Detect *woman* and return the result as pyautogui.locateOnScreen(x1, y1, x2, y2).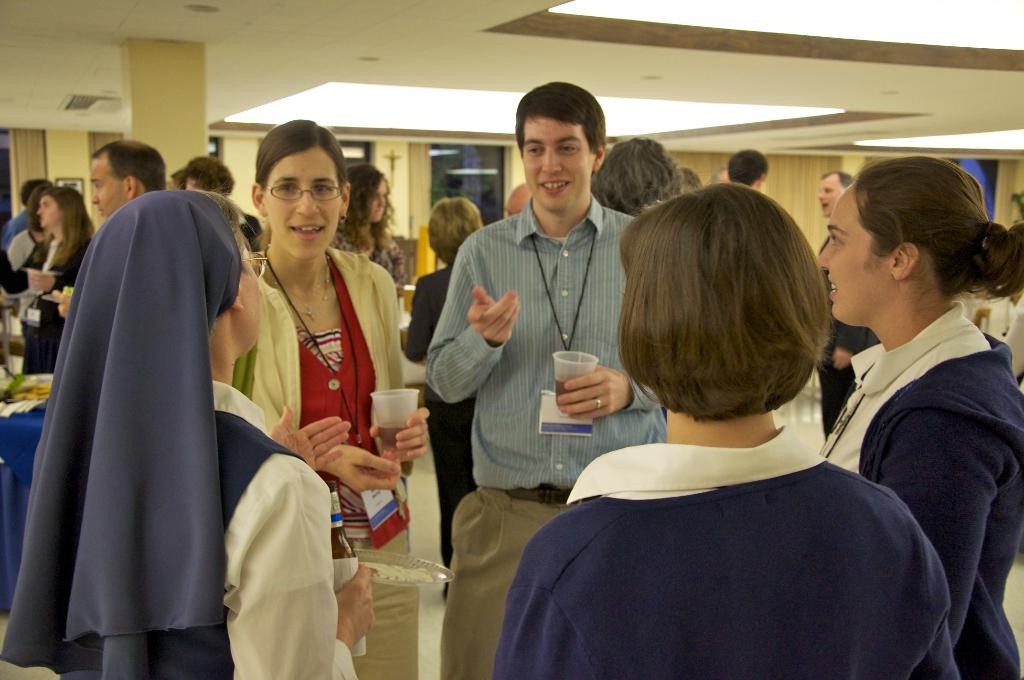
pyautogui.locateOnScreen(404, 197, 488, 595).
